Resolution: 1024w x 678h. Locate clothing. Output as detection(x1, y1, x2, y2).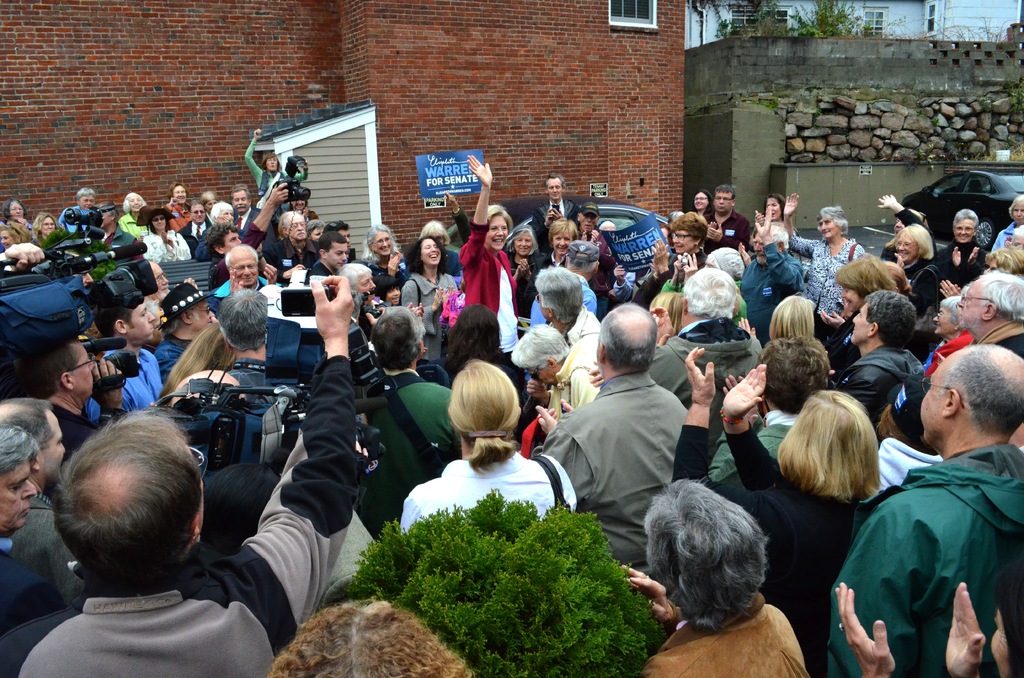
detection(662, 419, 872, 675).
